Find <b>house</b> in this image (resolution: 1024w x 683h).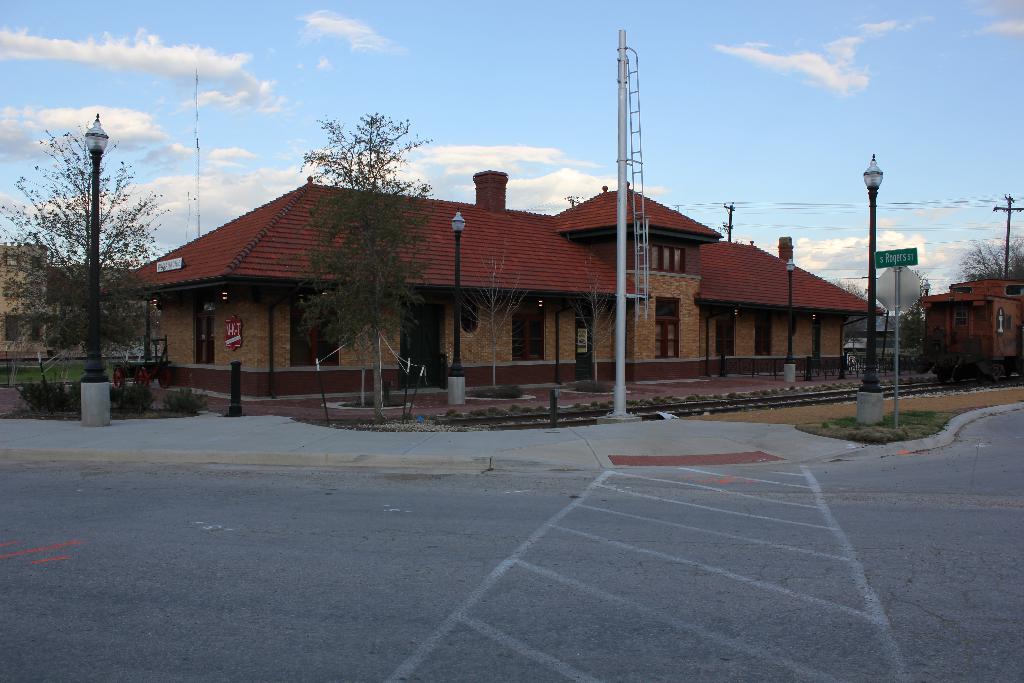
(93, 169, 885, 404).
